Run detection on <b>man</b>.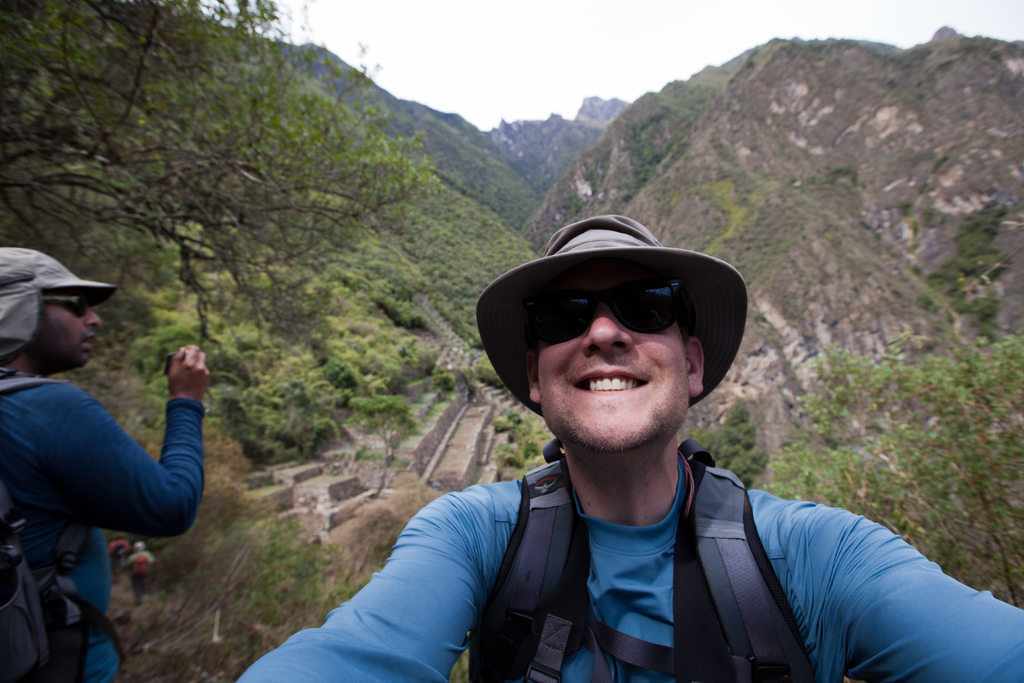
Result: l=0, t=240, r=209, b=682.
